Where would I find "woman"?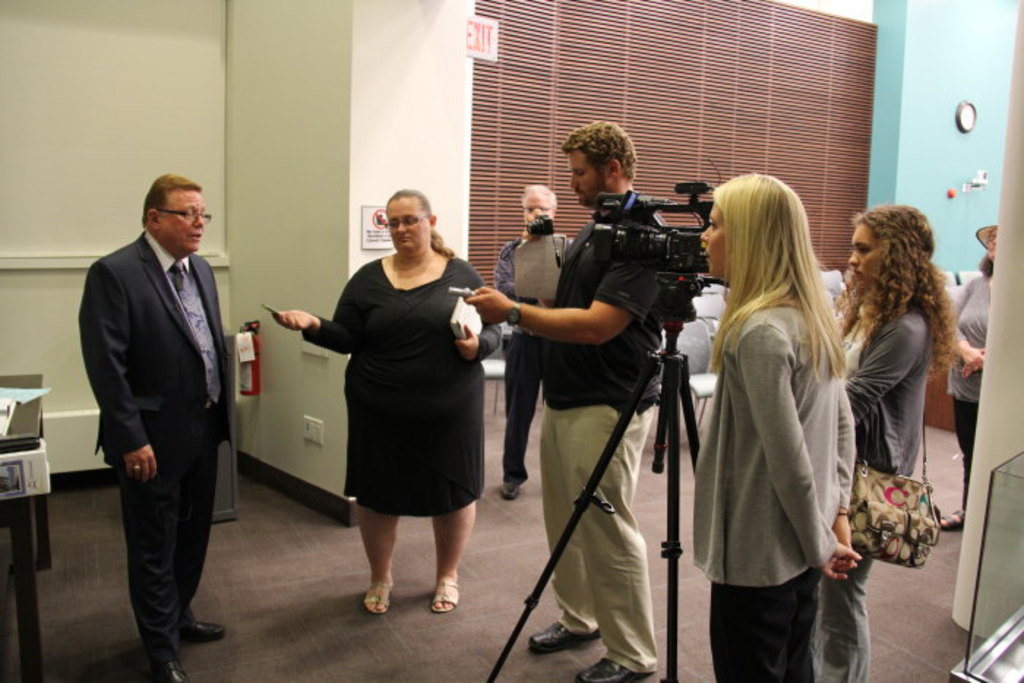
At detection(944, 216, 998, 532).
